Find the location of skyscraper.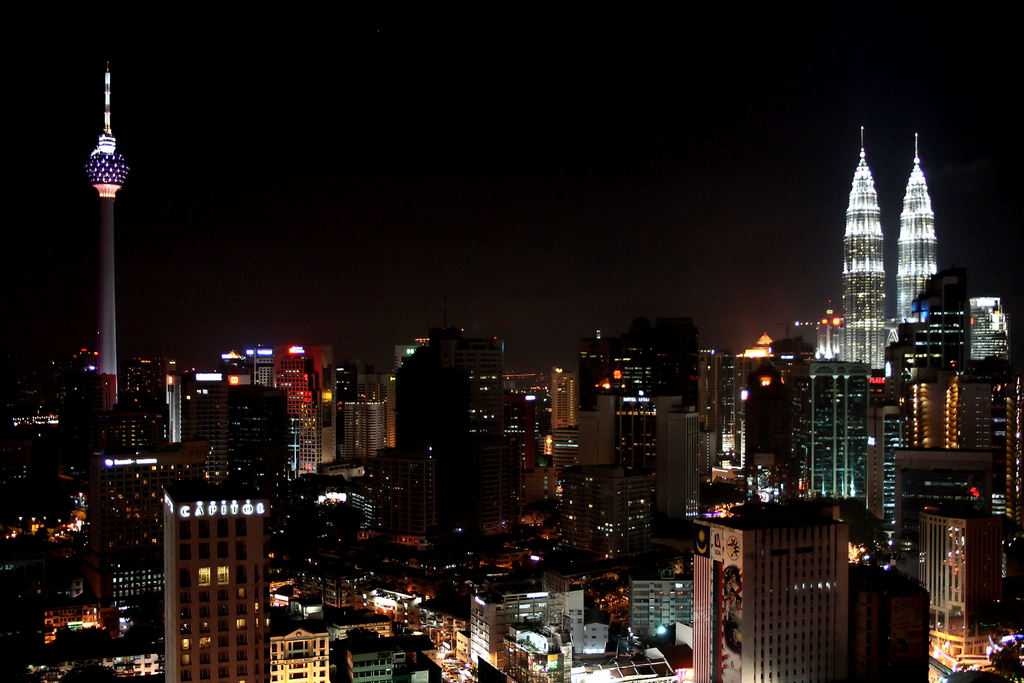
Location: bbox=[380, 329, 595, 607].
